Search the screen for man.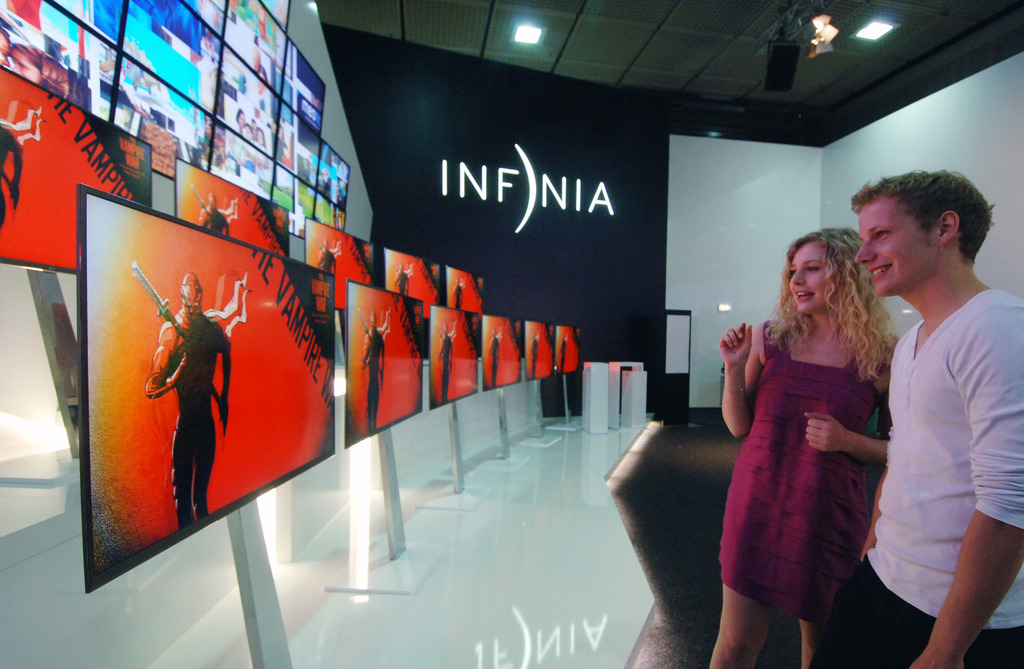
Found at 358,308,392,434.
